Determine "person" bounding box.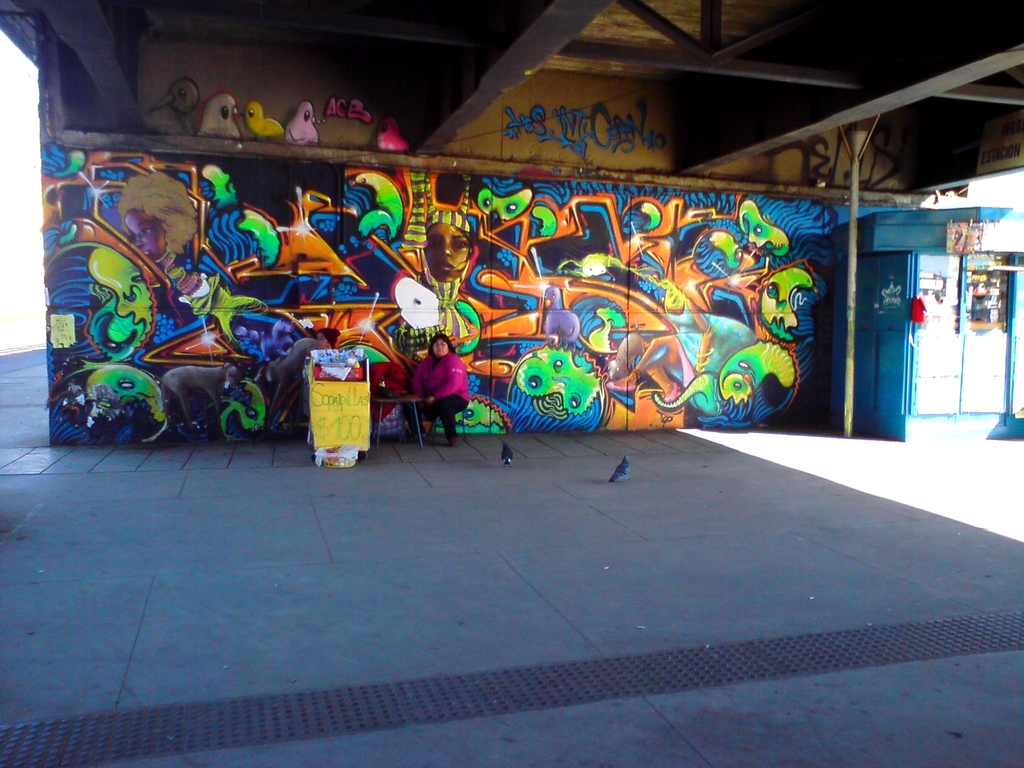
Determined: l=605, t=219, r=727, b=409.
